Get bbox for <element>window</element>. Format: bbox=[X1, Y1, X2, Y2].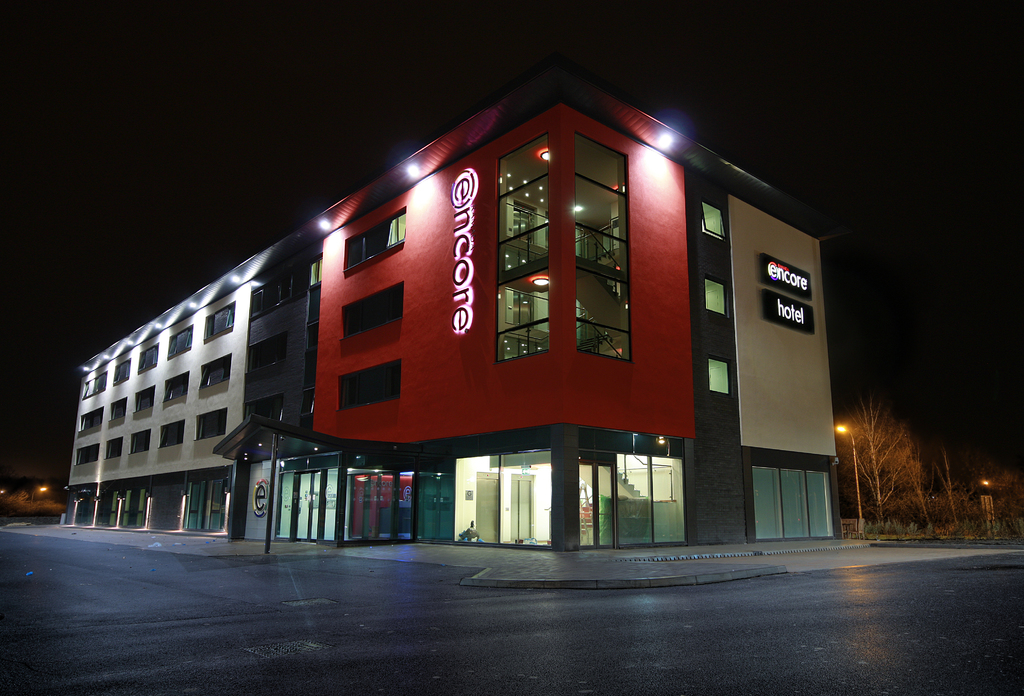
bbox=[335, 278, 406, 340].
